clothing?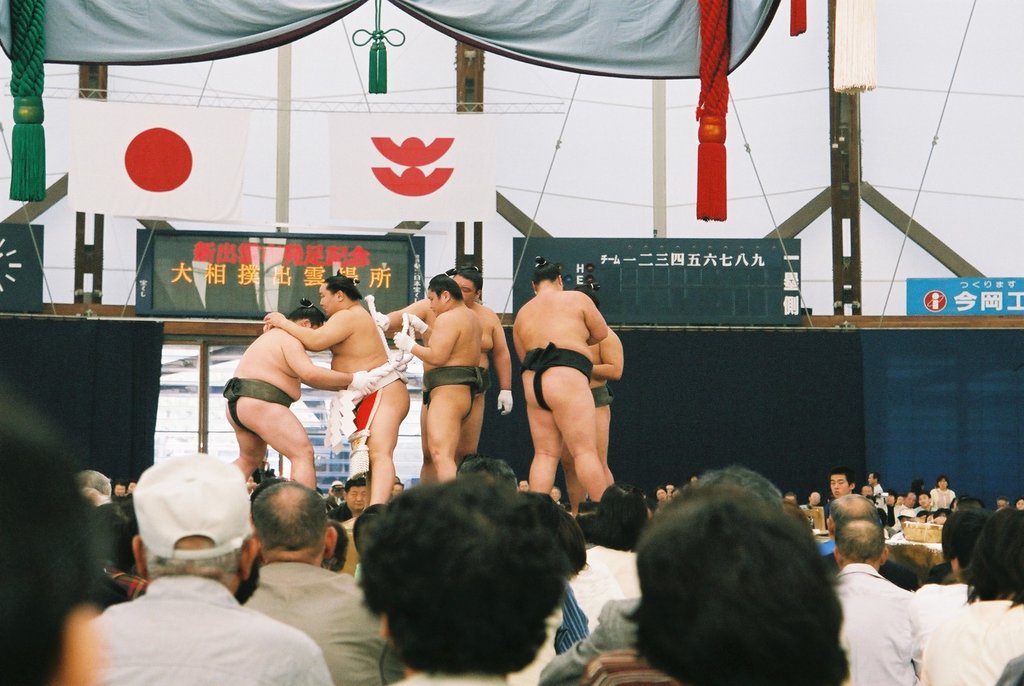
box(917, 596, 1023, 685)
